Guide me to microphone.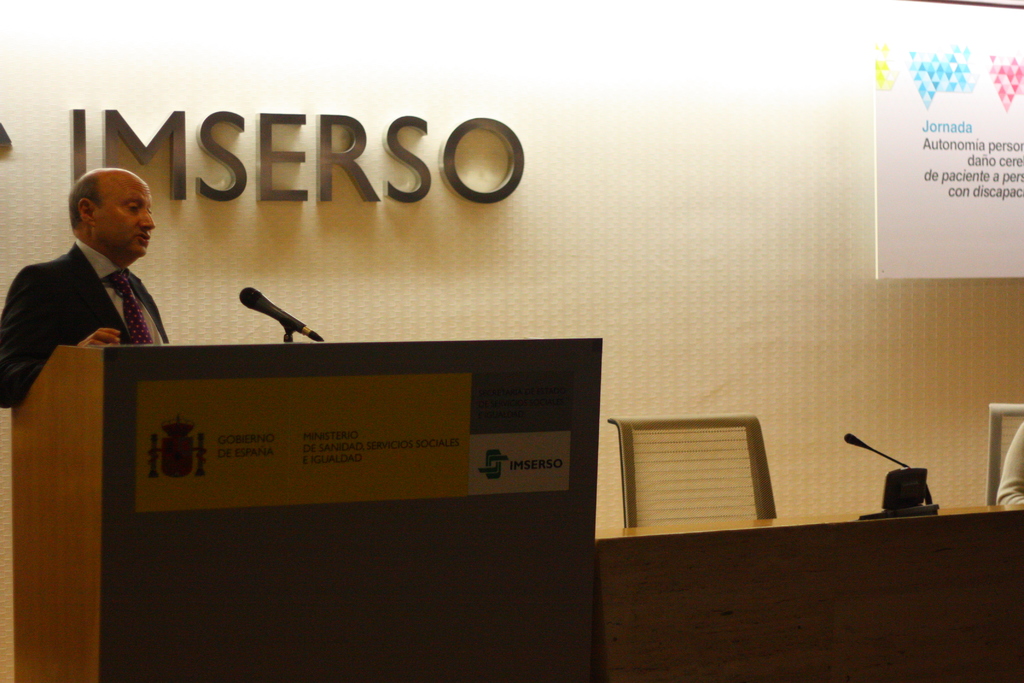
Guidance: region(842, 433, 870, 448).
